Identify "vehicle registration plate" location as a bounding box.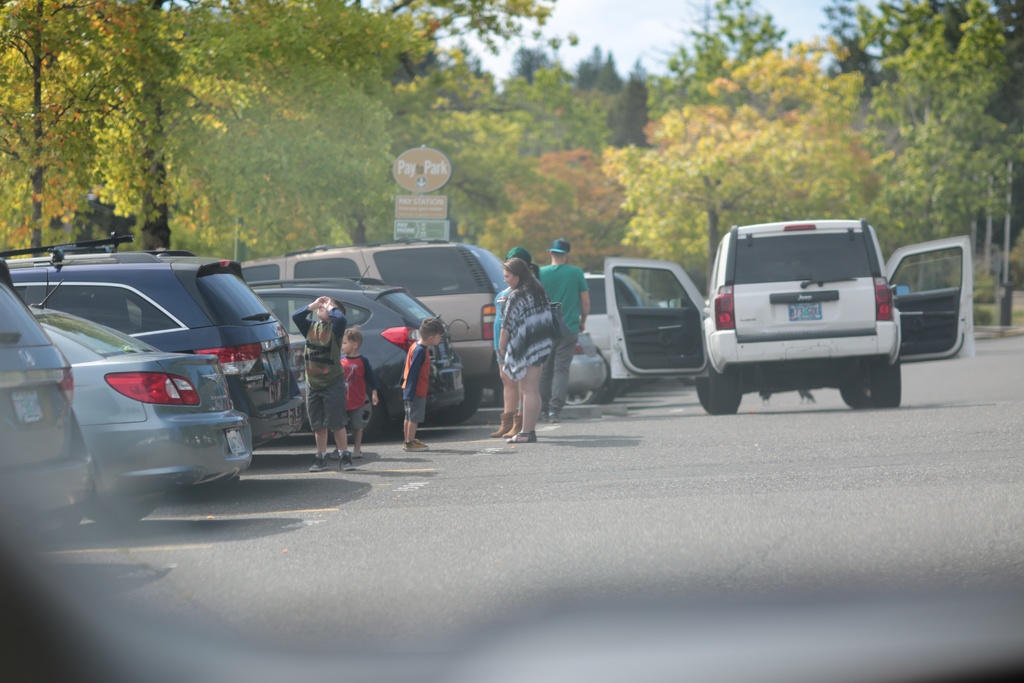
[223, 426, 246, 458].
